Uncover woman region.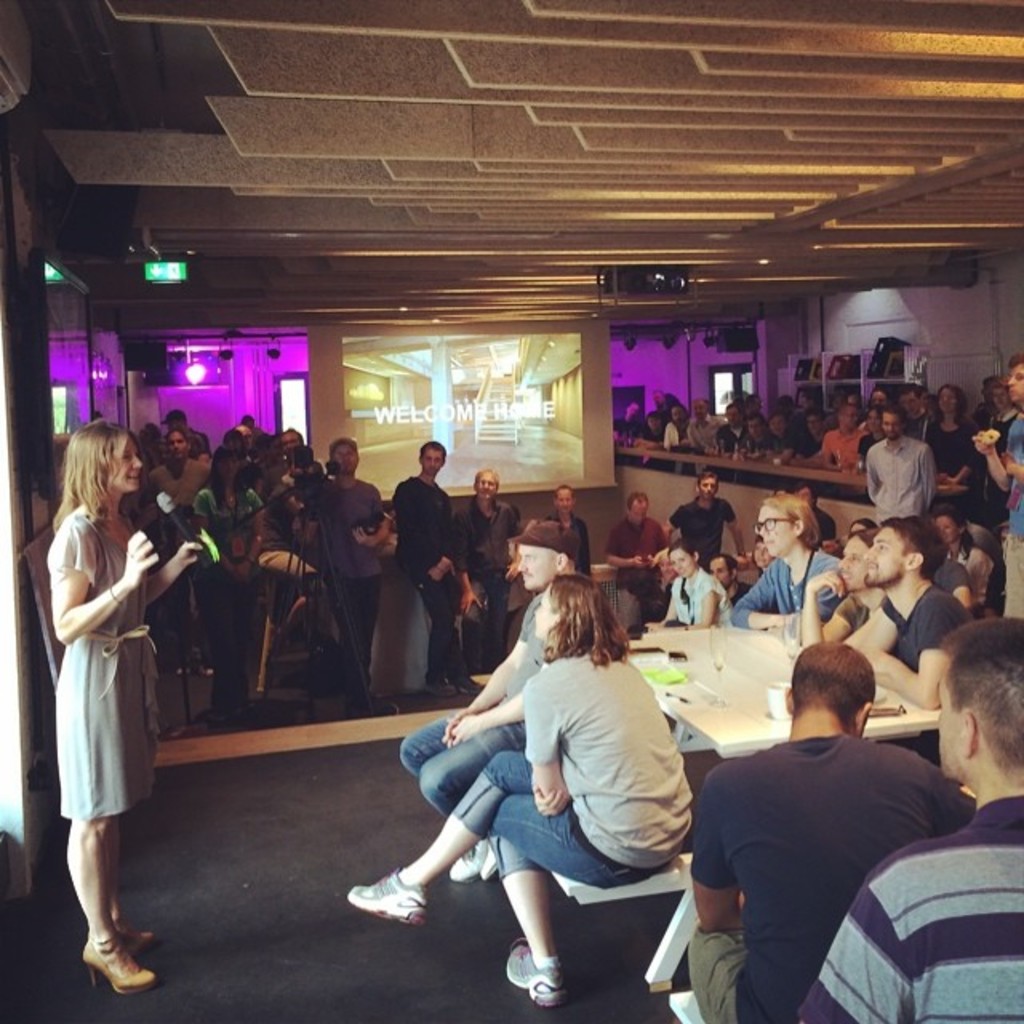
Uncovered: 725:493:850:635.
